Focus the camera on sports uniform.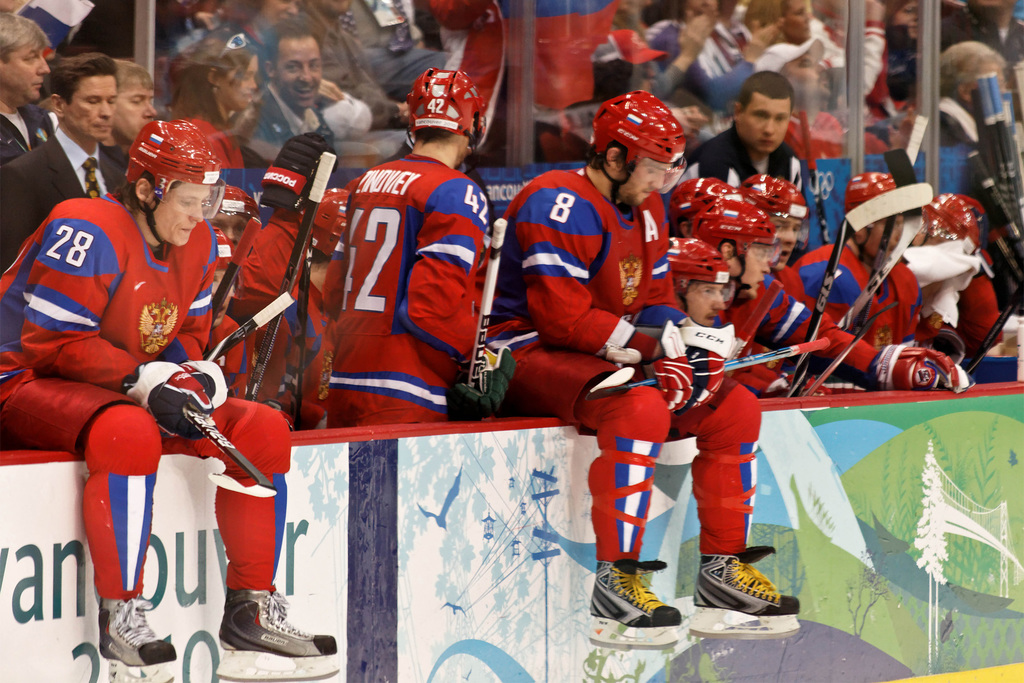
Focus region: l=332, t=142, r=495, b=434.
